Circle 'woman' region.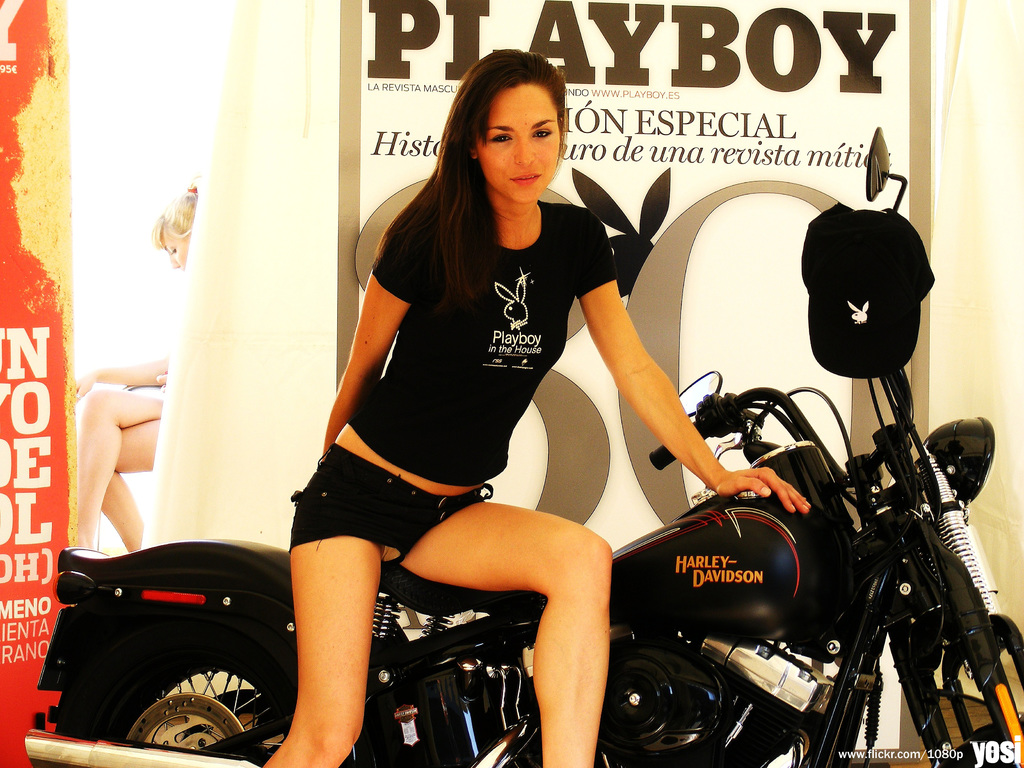
Region: box=[300, 35, 823, 767].
